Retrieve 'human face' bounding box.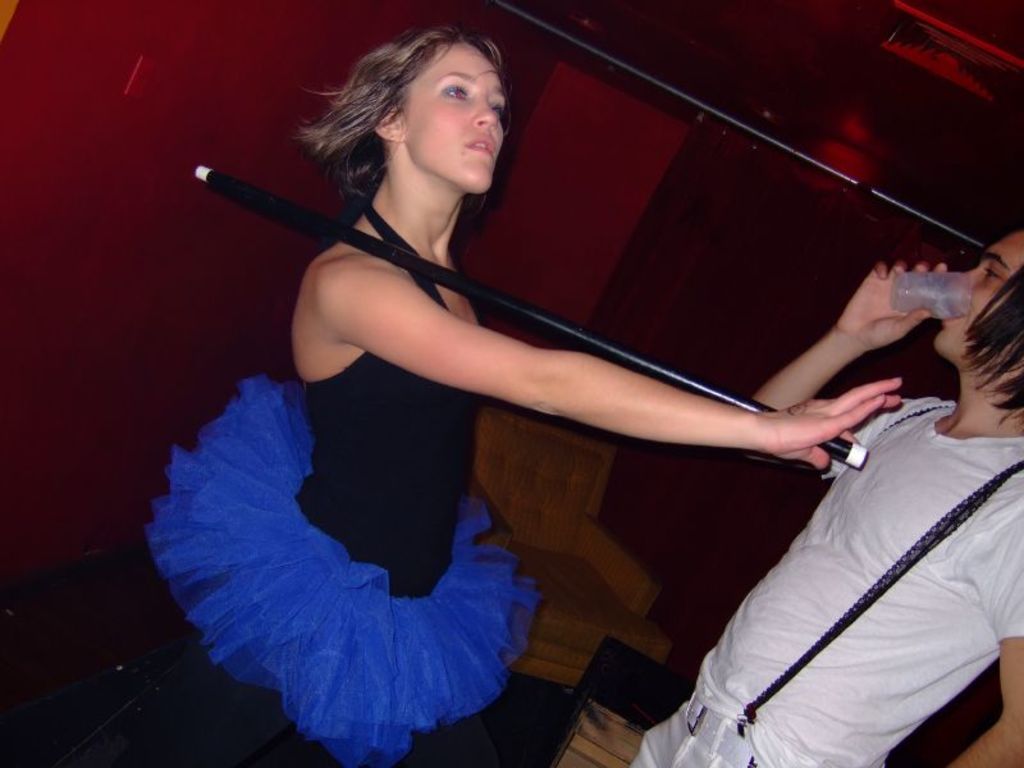
Bounding box: <region>932, 229, 1023, 362</region>.
